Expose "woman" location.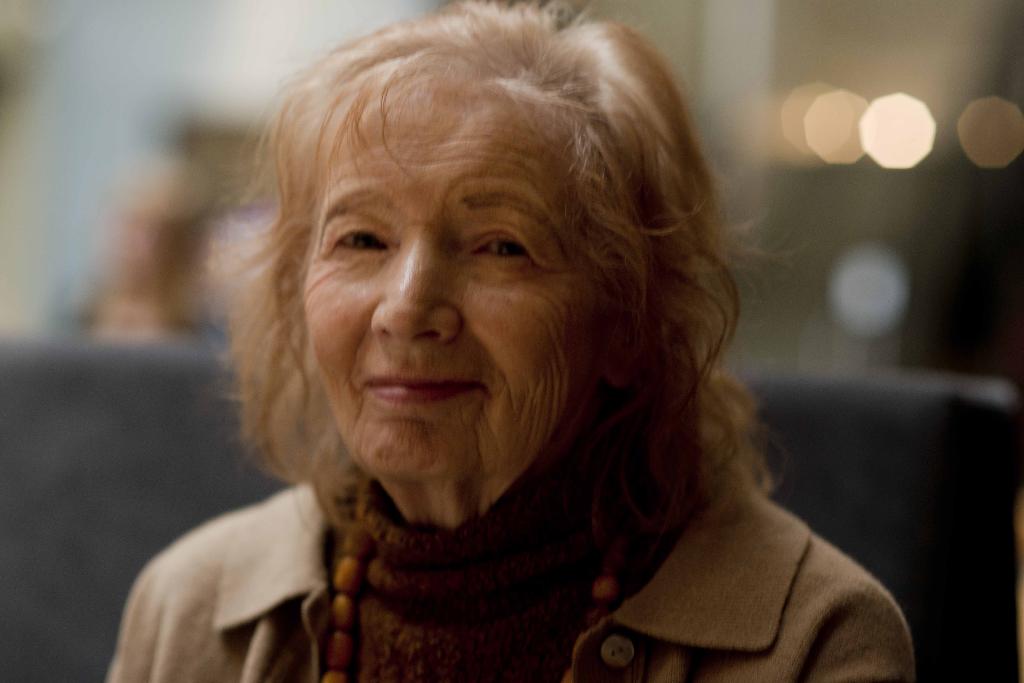
Exposed at (113, 16, 895, 663).
